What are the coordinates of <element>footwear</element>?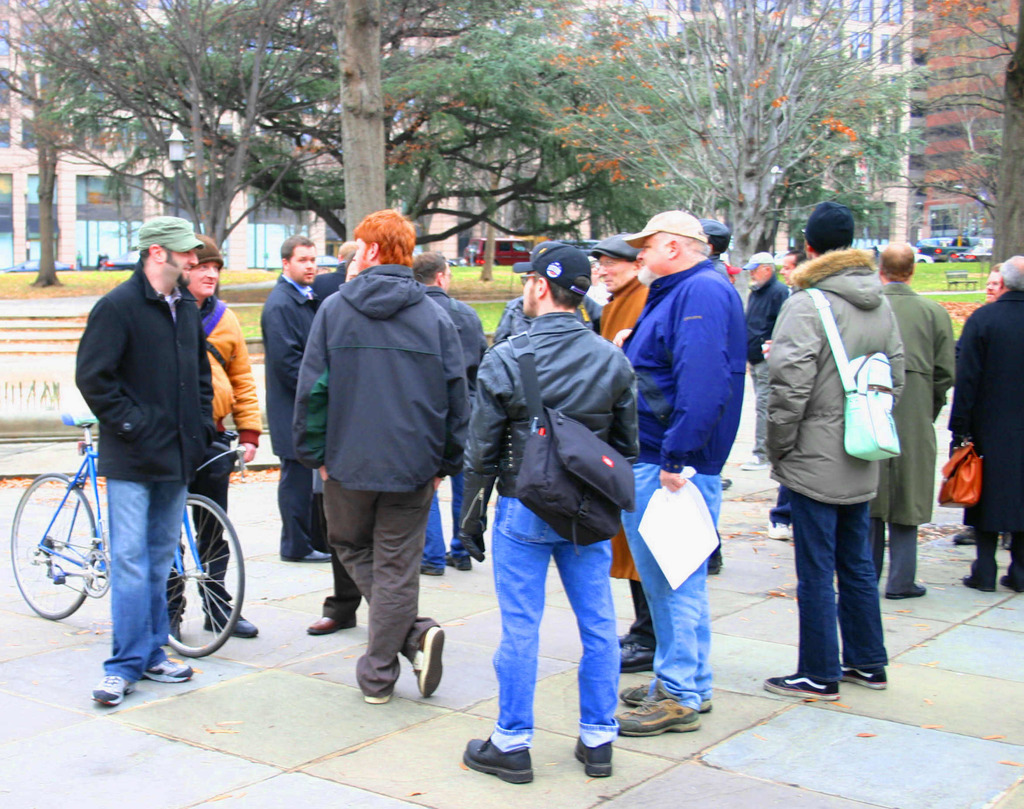
(x1=165, y1=622, x2=184, y2=647).
